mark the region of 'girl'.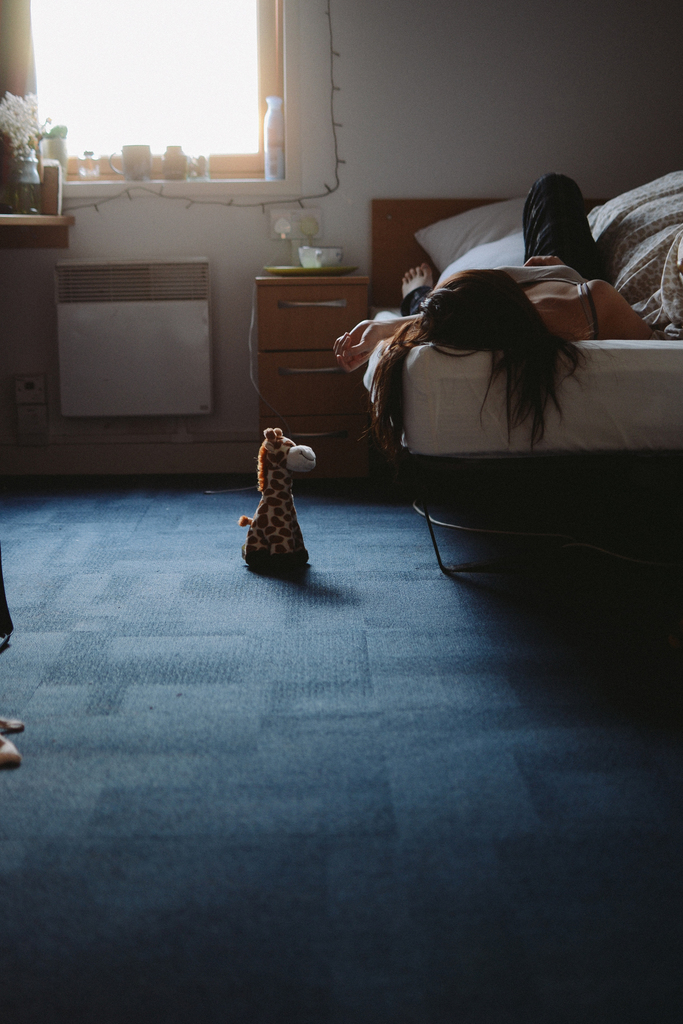
Region: (x1=333, y1=168, x2=657, y2=454).
